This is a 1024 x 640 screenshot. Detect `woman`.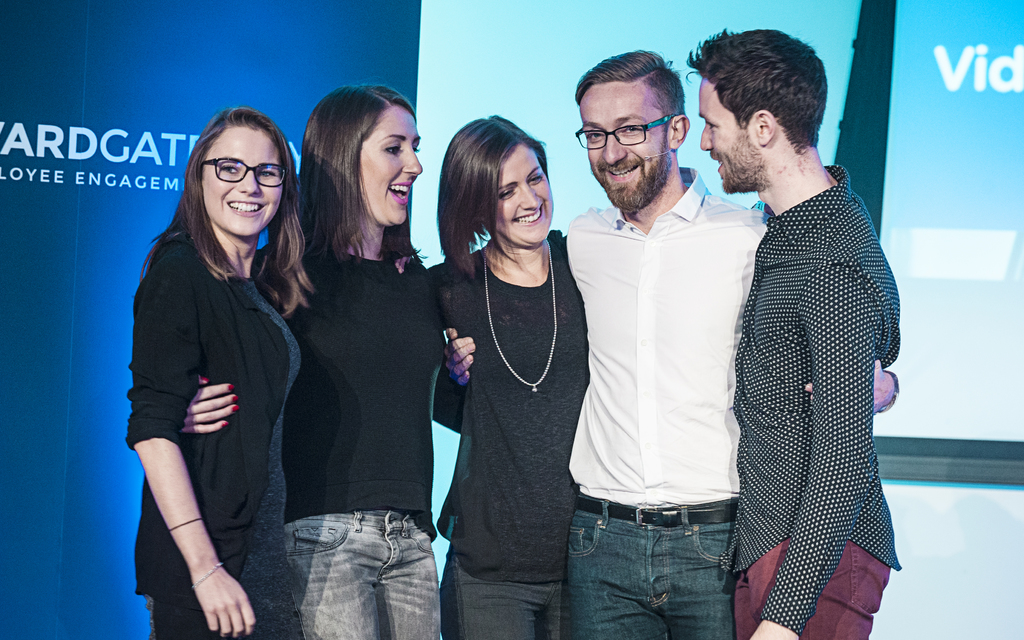
425, 111, 590, 639.
